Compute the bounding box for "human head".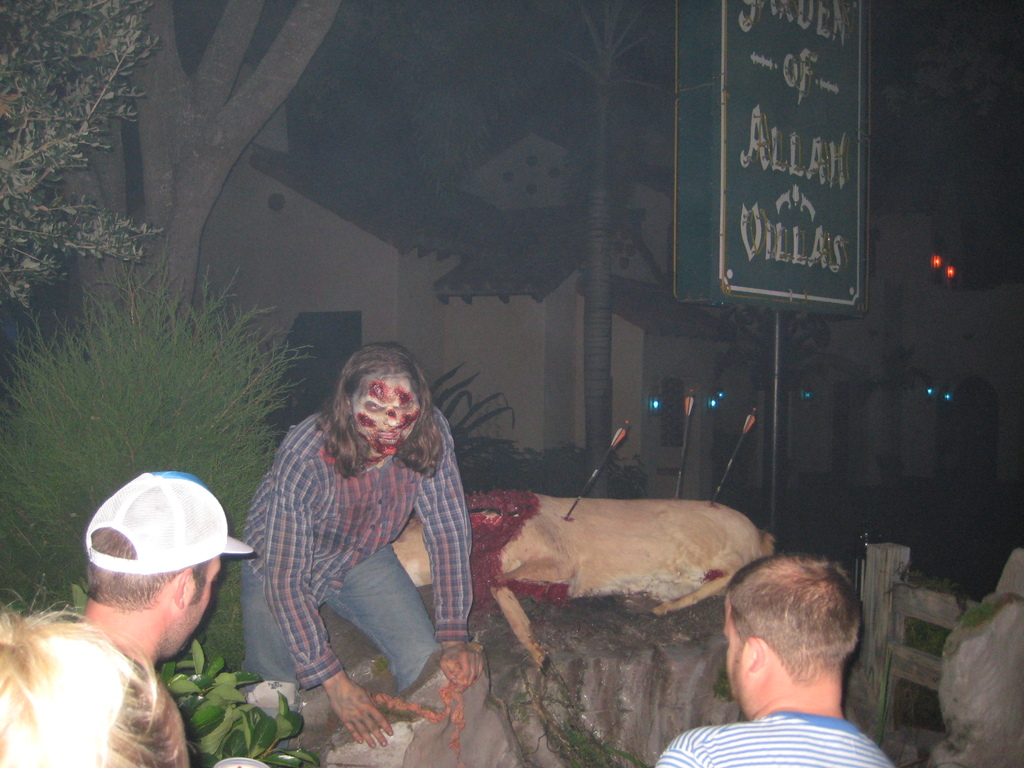
left=350, top=344, right=420, bottom=452.
